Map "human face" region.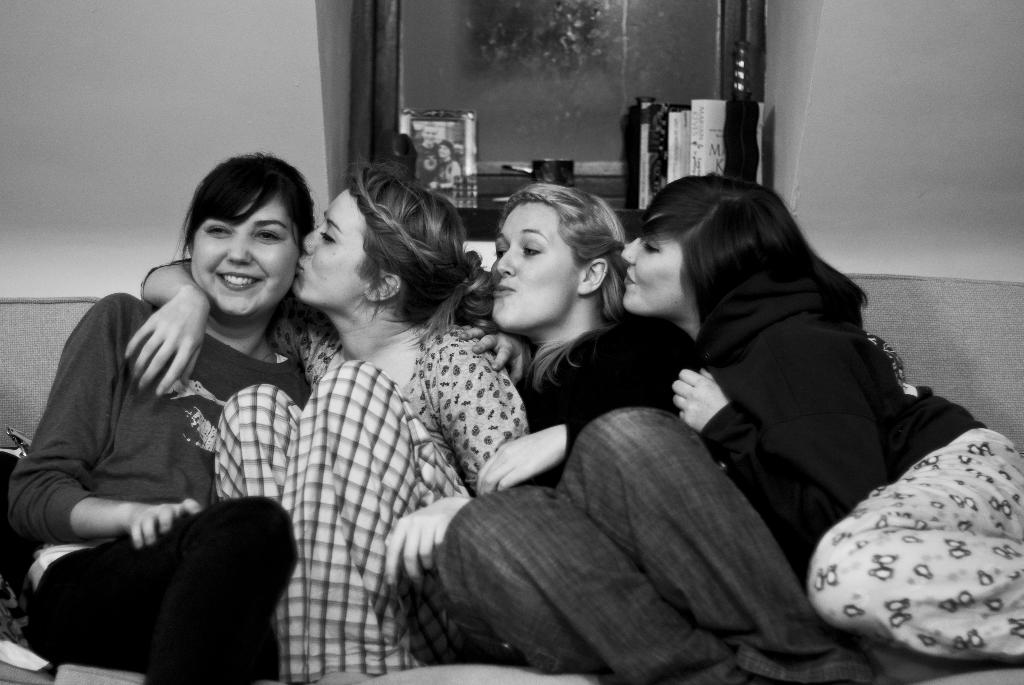
Mapped to BBox(620, 213, 695, 315).
